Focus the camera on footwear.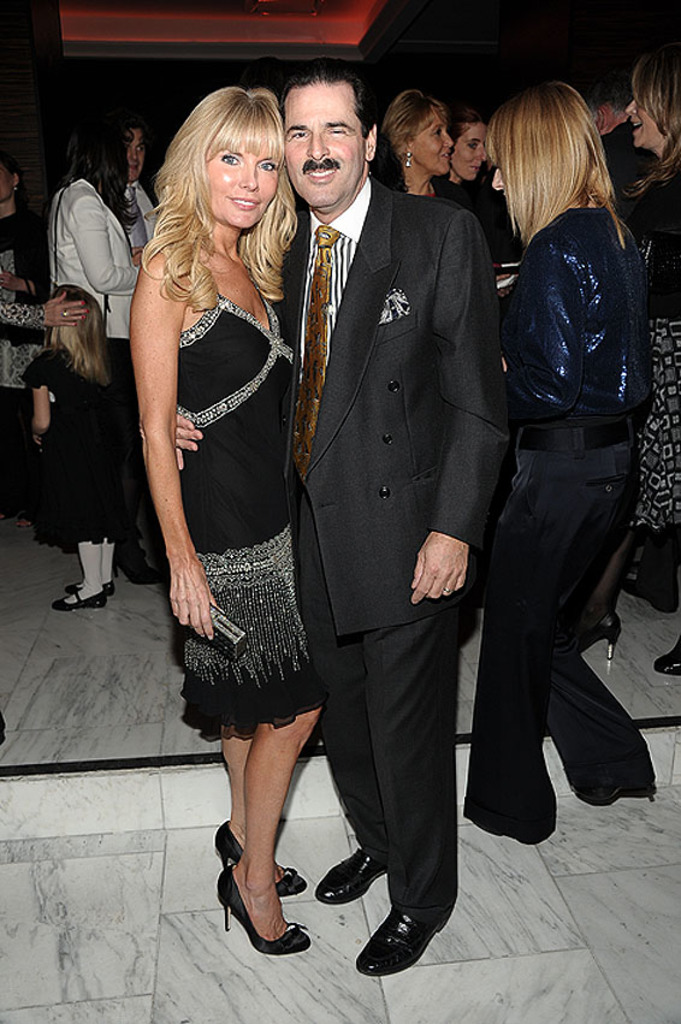
Focus region: x1=214 y1=822 x2=308 y2=901.
